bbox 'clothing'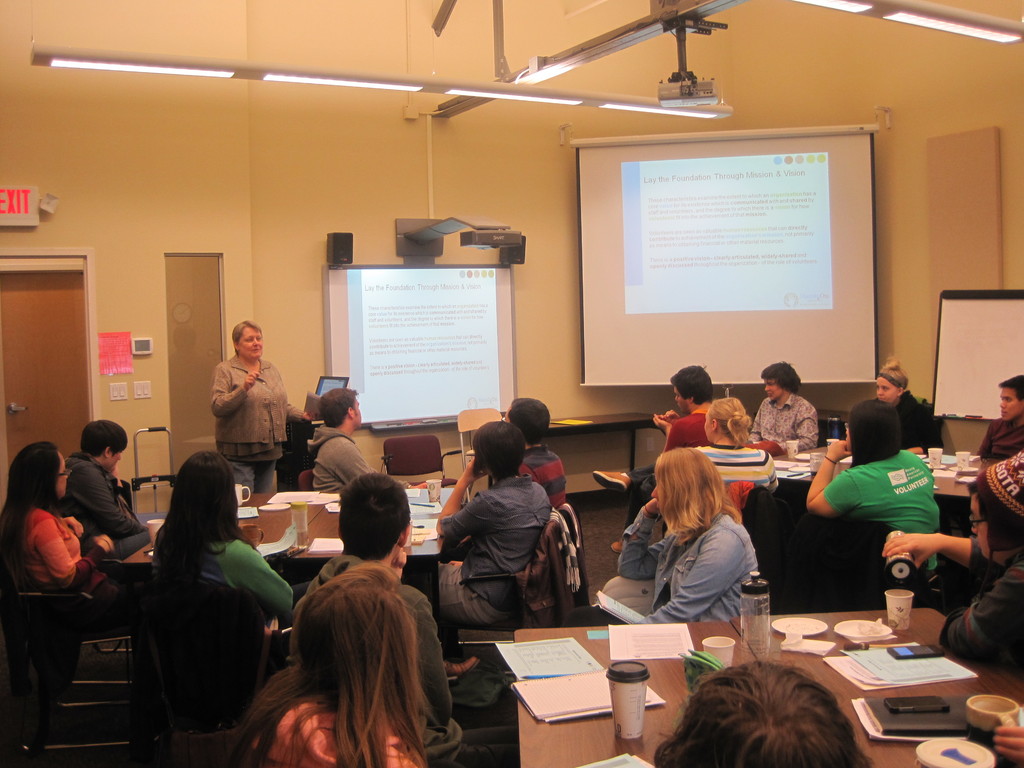
x1=977, y1=413, x2=1022, y2=463
